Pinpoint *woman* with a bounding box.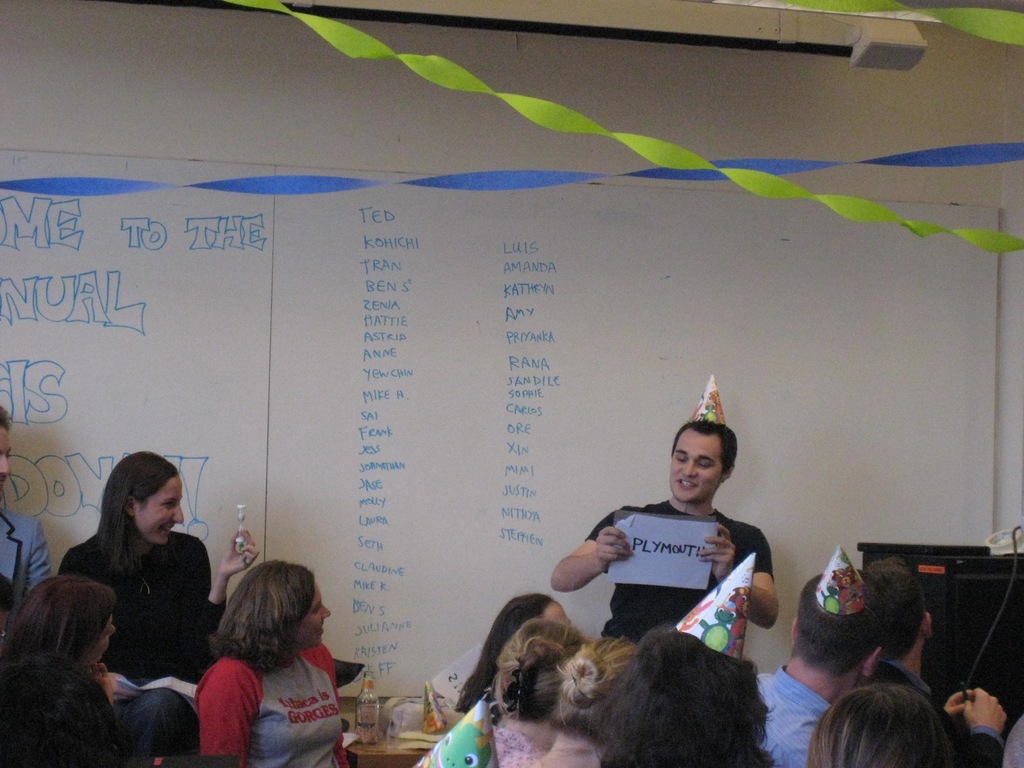
[x1=189, y1=557, x2=360, y2=767].
